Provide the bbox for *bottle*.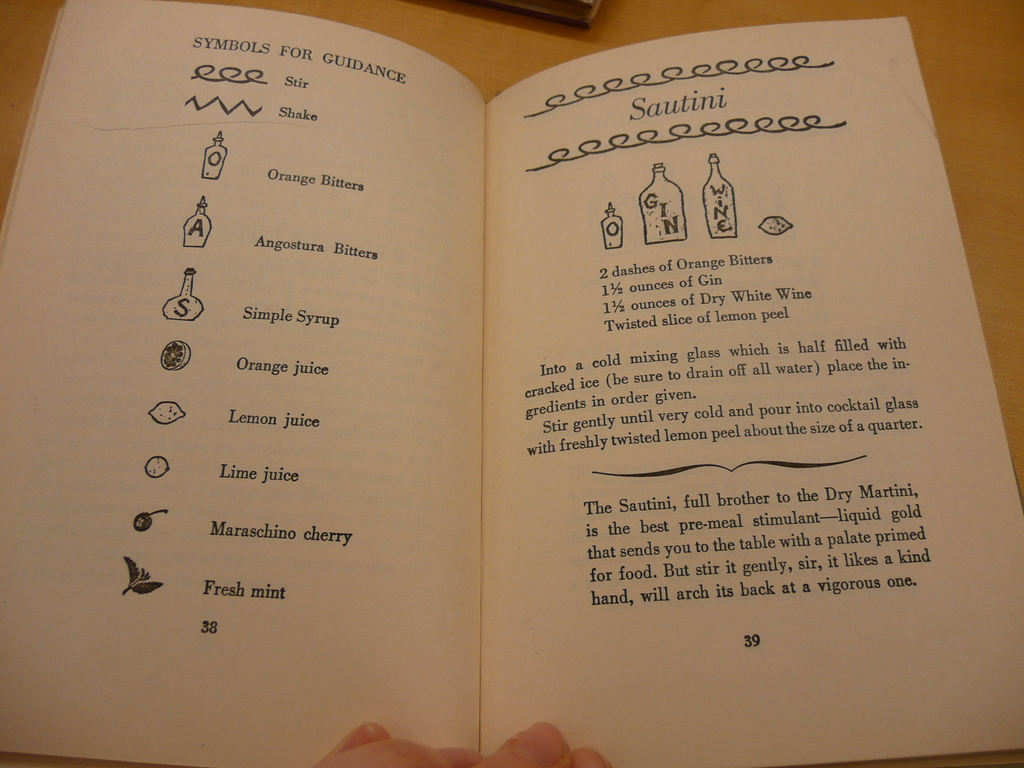
locate(641, 164, 691, 243).
